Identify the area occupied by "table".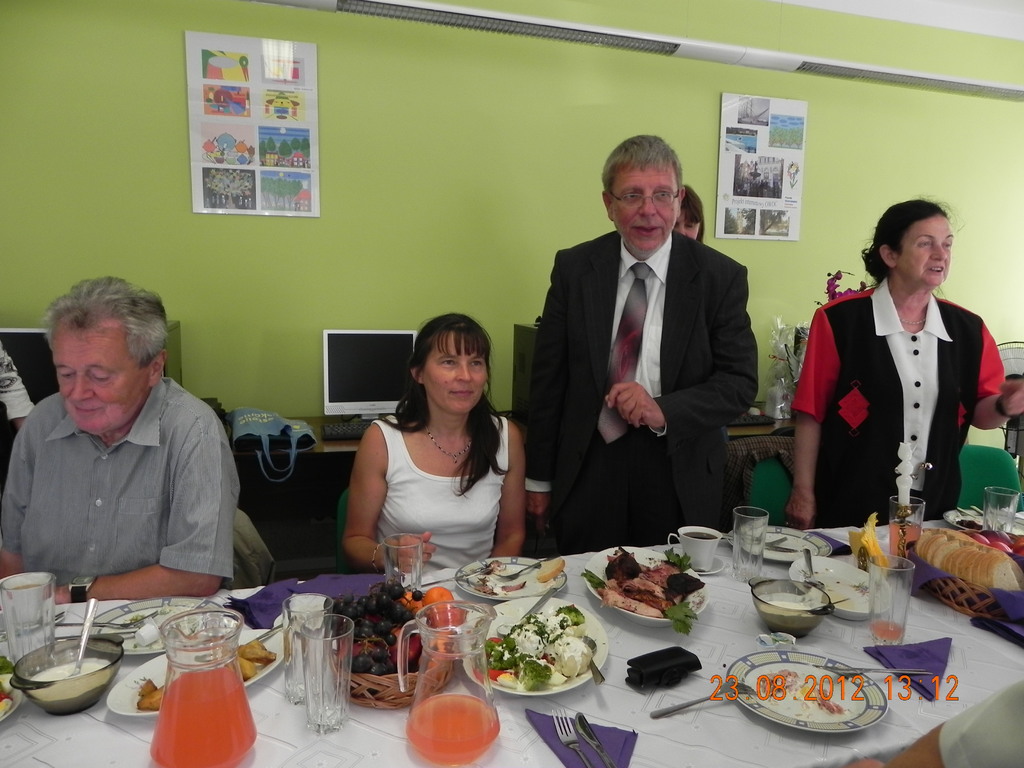
Area: <box>0,508,1023,767</box>.
